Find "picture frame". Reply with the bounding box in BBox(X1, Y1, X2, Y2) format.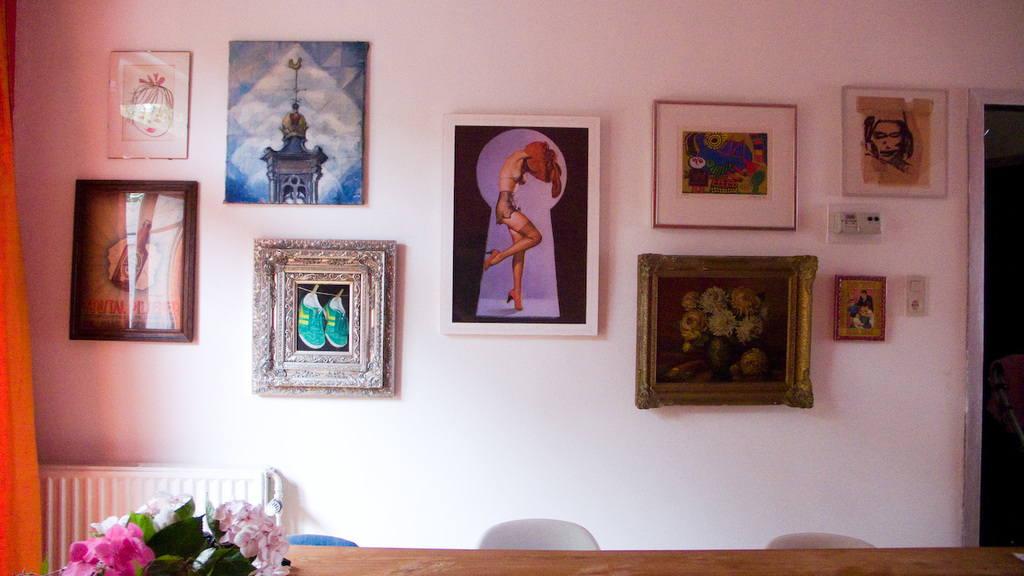
BBox(637, 255, 817, 408).
